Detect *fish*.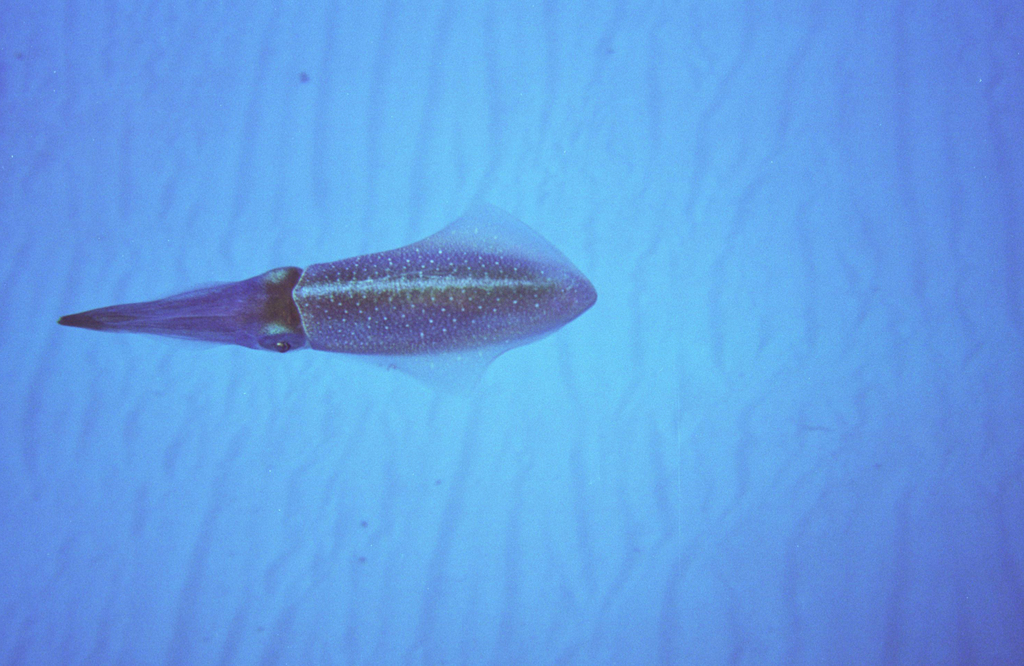
Detected at select_region(76, 186, 597, 393).
